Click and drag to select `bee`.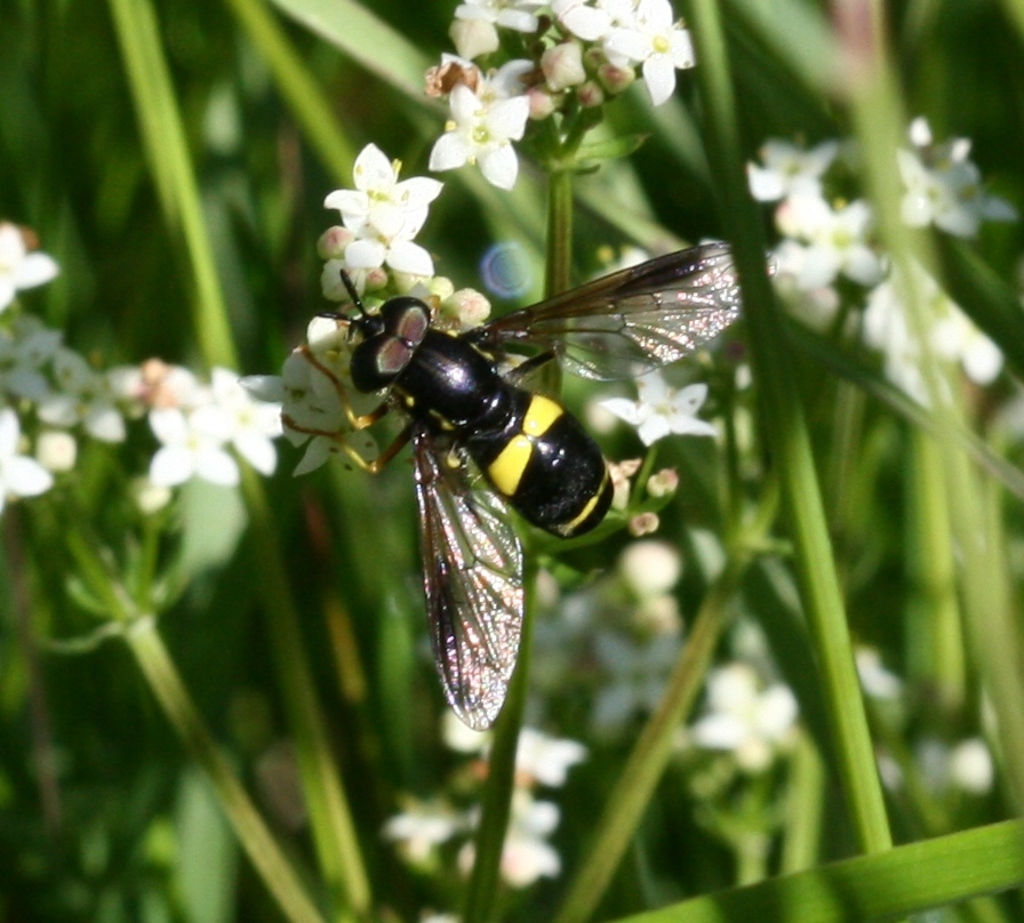
Selection: <box>288,244,746,730</box>.
